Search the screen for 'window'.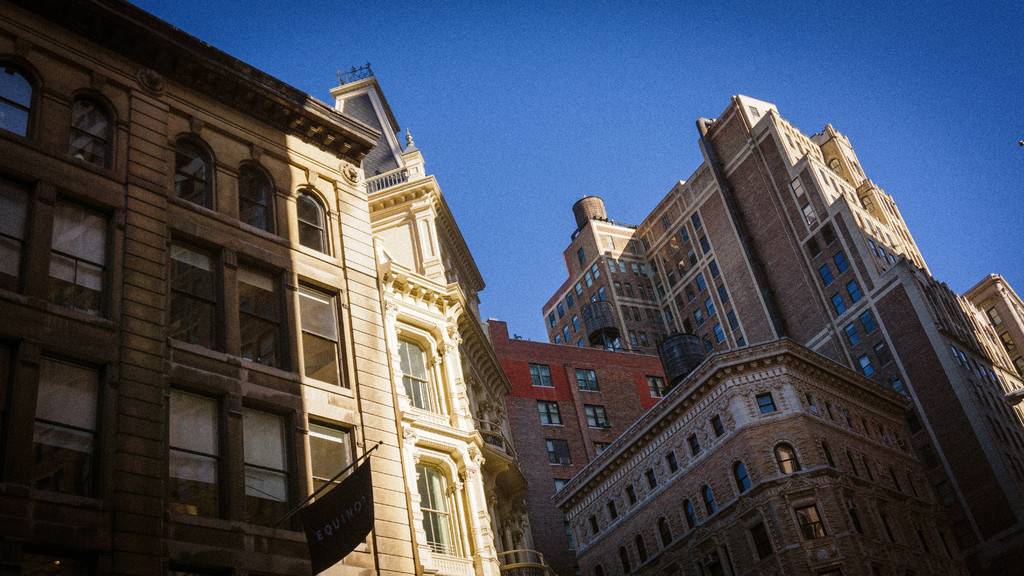
Found at Rect(725, 309, 737, 330).
